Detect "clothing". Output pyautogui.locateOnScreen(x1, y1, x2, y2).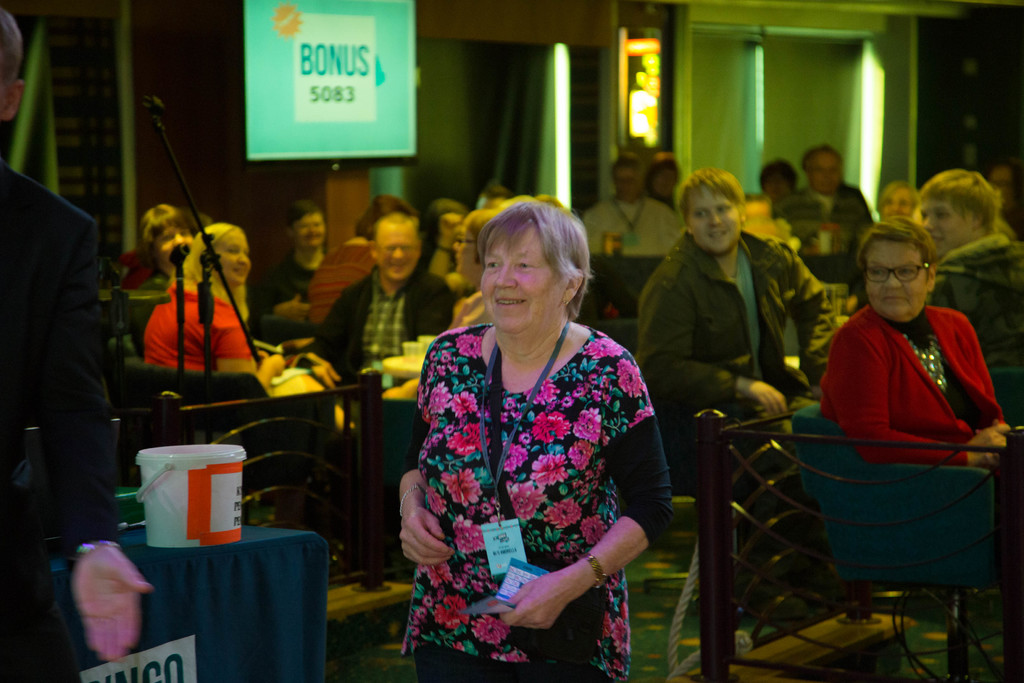
pyautogui.locateOnScreen(268, 254, 311, 325).
